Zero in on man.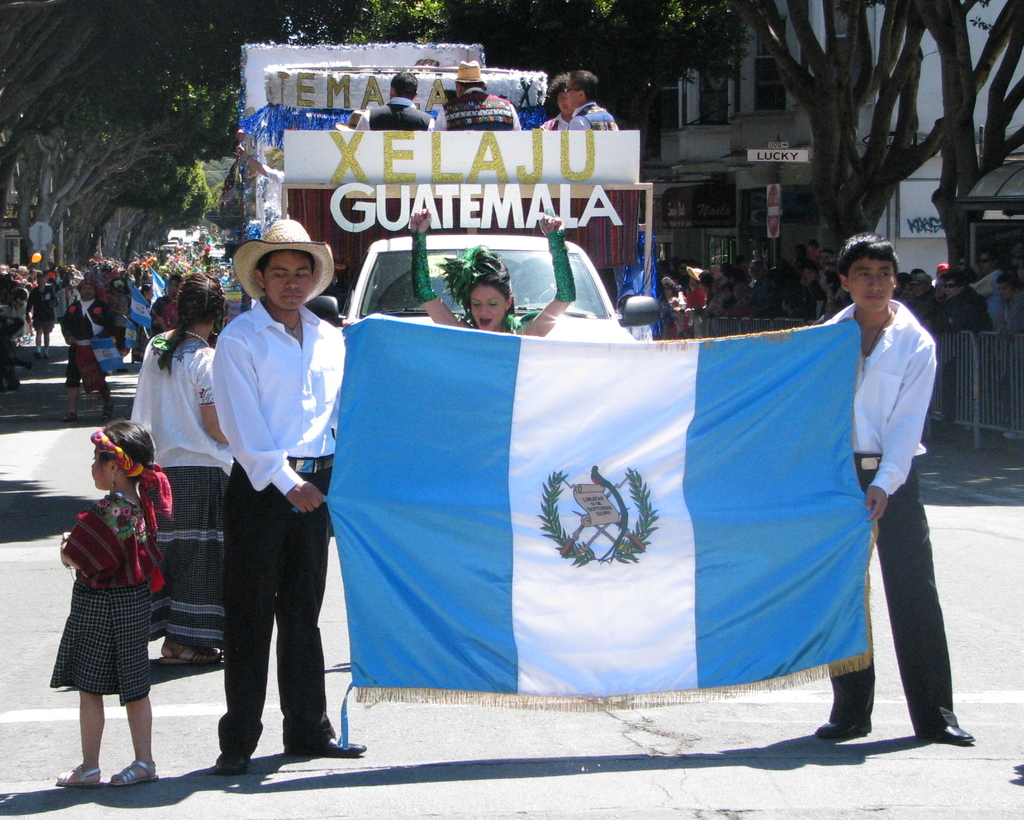
Zeroed in: BBox(435, 54, 524, 138).
